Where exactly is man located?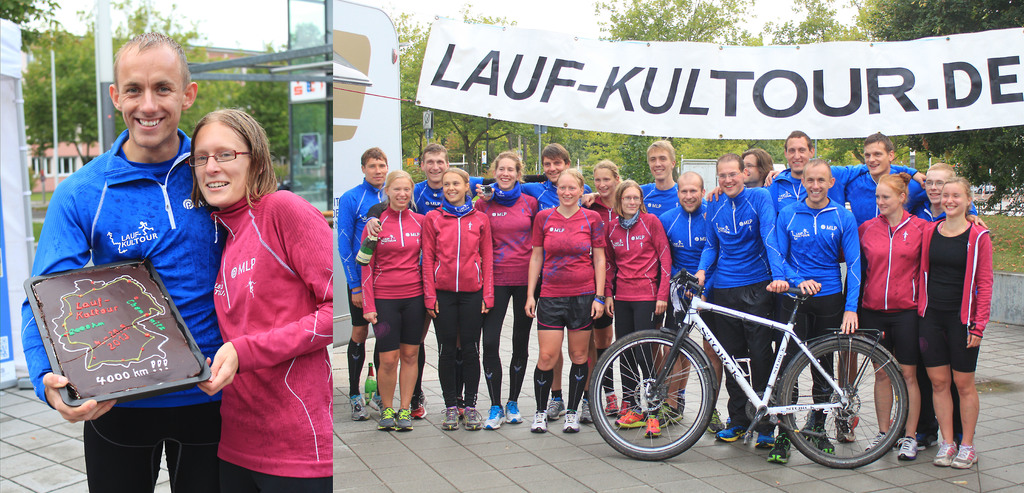
Its bounding box is region(766, 129, 925, 435).
